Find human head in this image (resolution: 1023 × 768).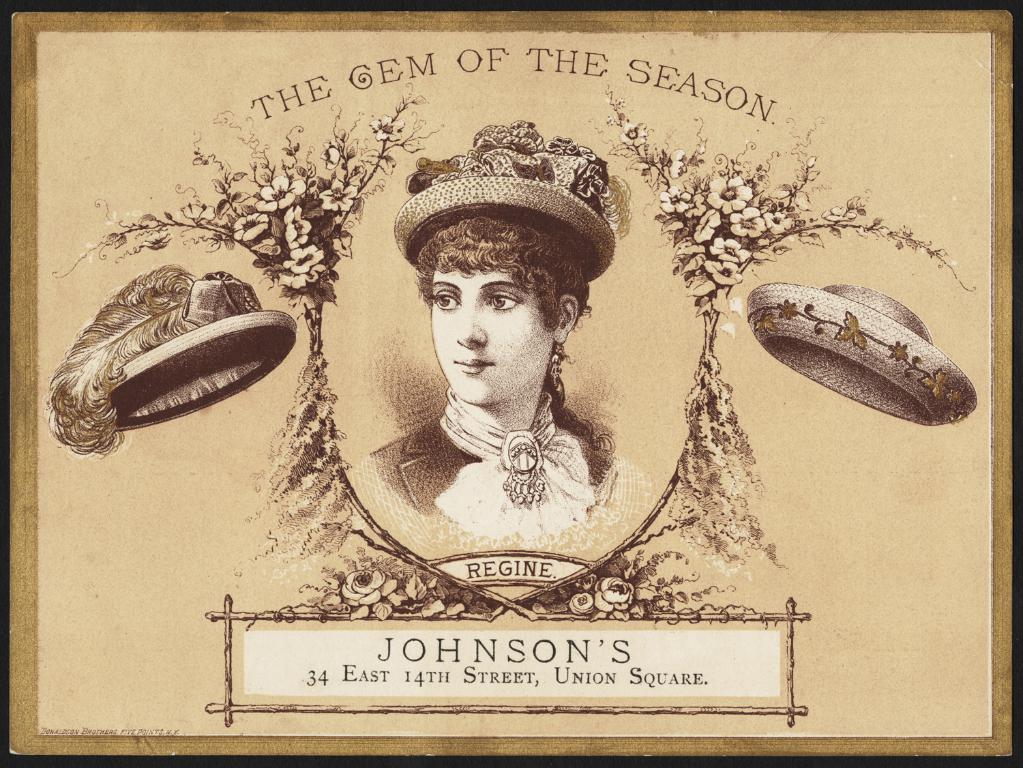
detection(385, 186, 598, 417).
